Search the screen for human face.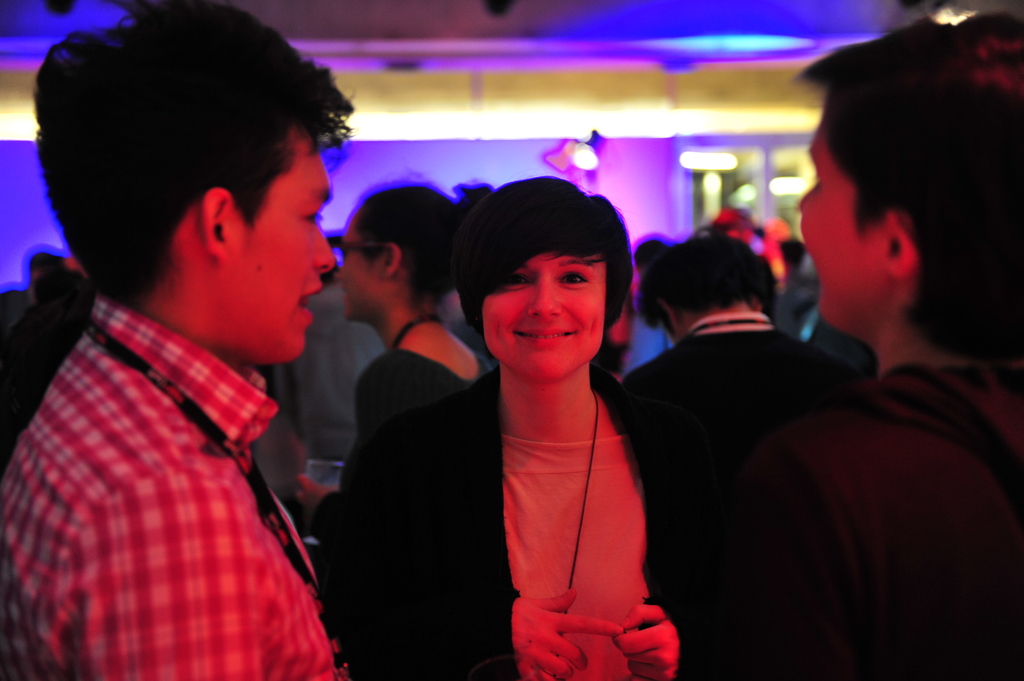
Found at crop(482, 250, 598, 381).
